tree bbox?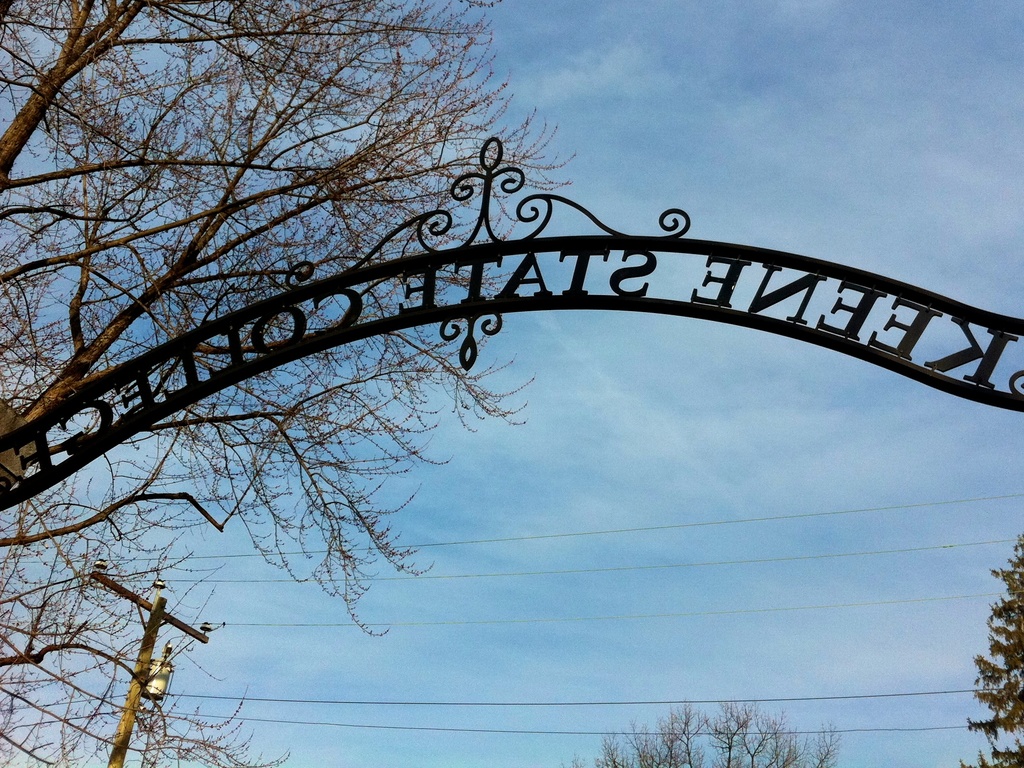
locate(0, 245, 291, 767)
